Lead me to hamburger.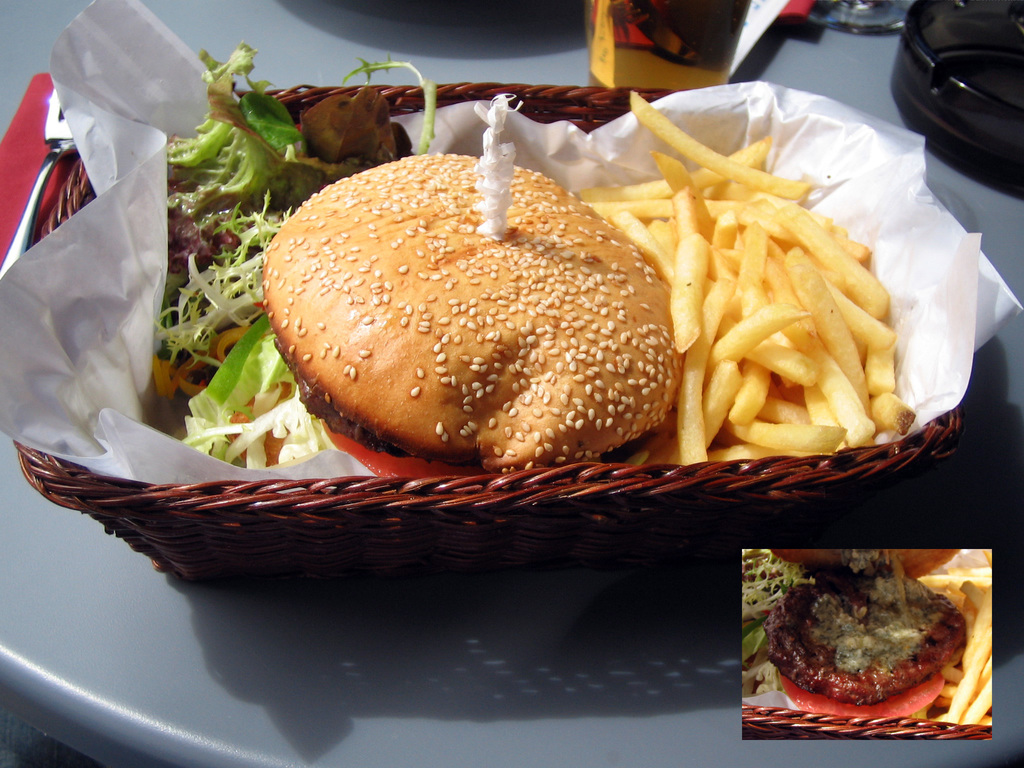
Lead to 768/547/968/719.
